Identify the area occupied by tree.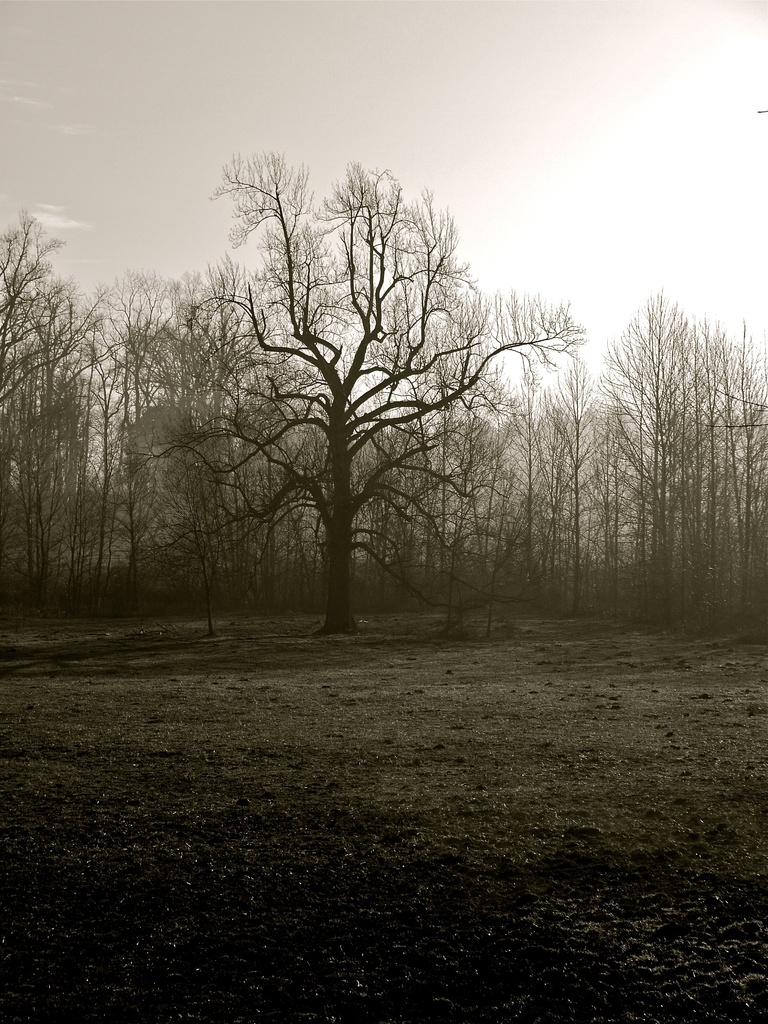
Area: (left=158, top=127, right=554, bottom=652).
